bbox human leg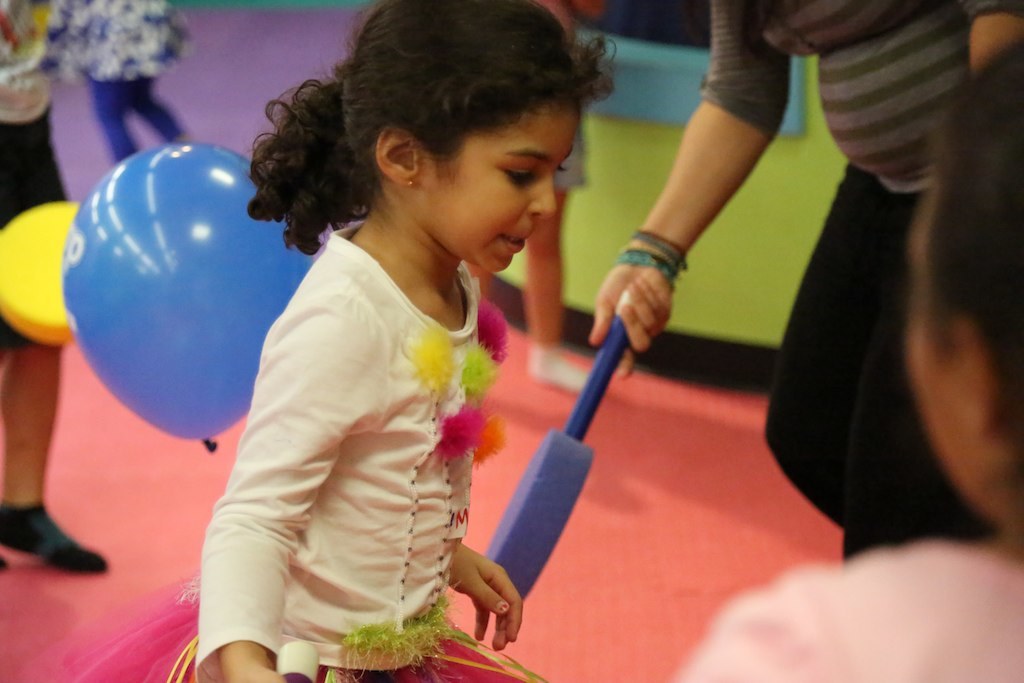
region(761, 162, 956, 553)
